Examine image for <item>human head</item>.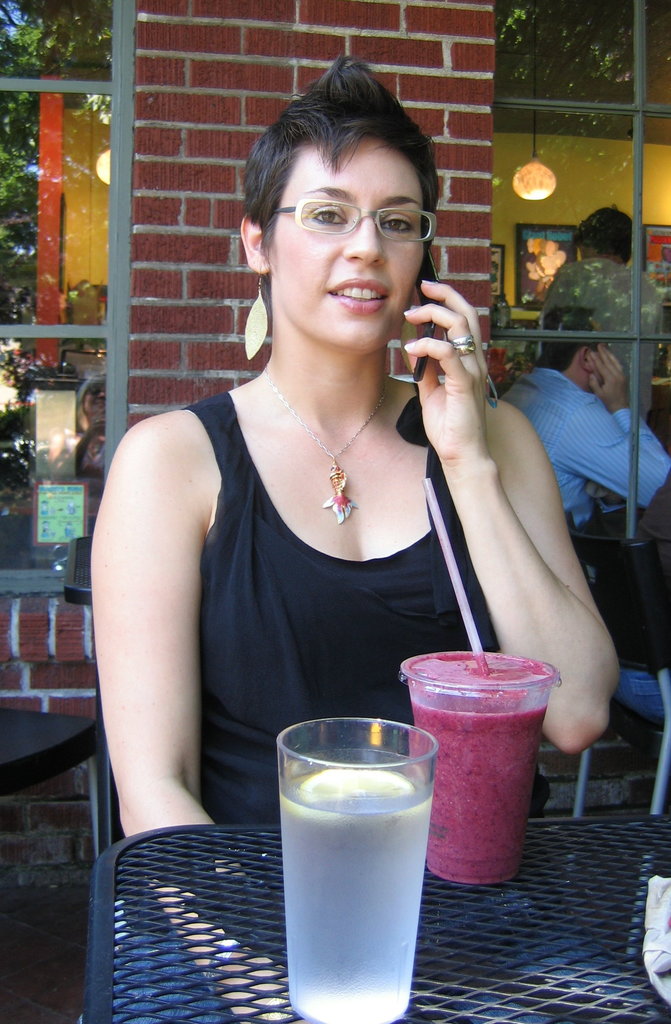
Examination result: 540/317/606/392.
